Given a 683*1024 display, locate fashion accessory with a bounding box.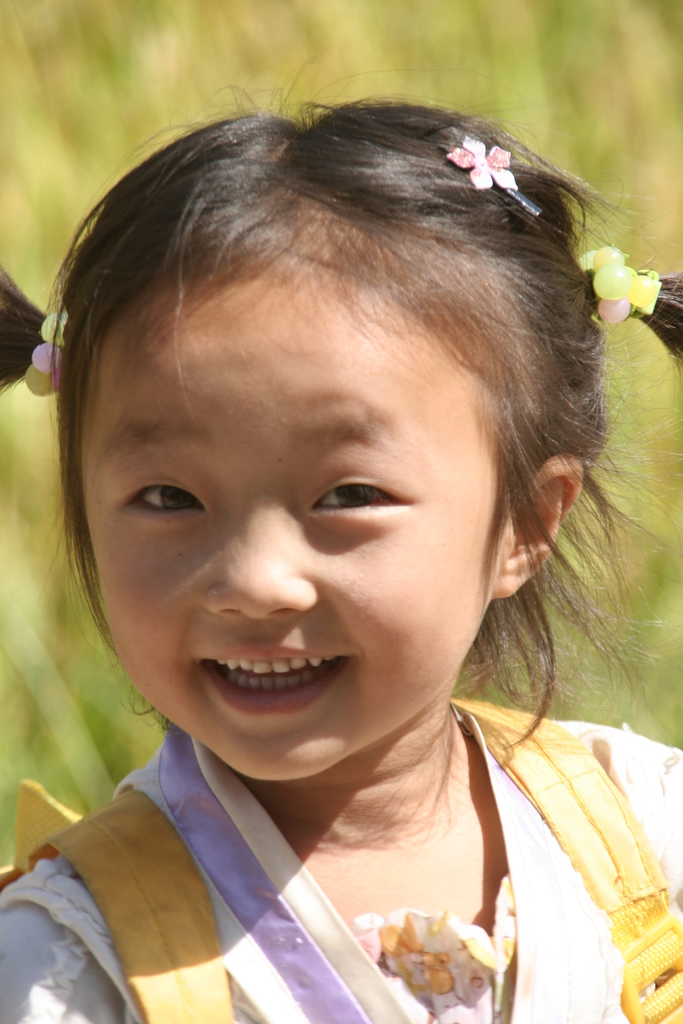
Located: x1=433 y1=125 x2=542 y2=213.
